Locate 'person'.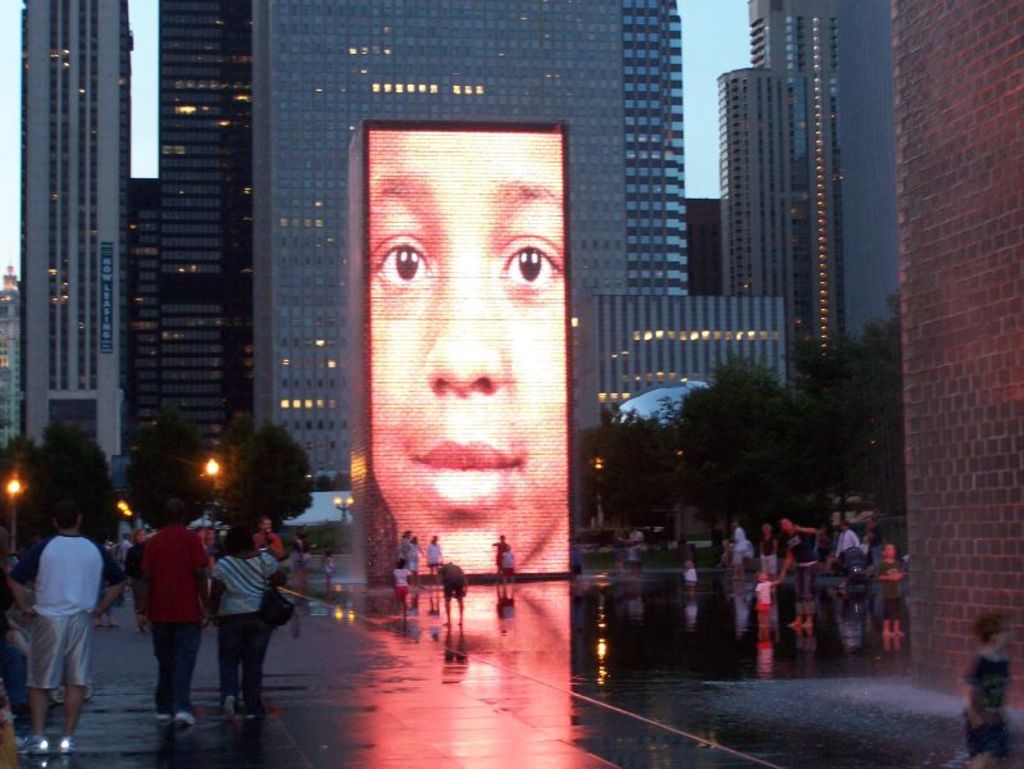
Bounding box: bbox=(679, 554, 697, 591).
